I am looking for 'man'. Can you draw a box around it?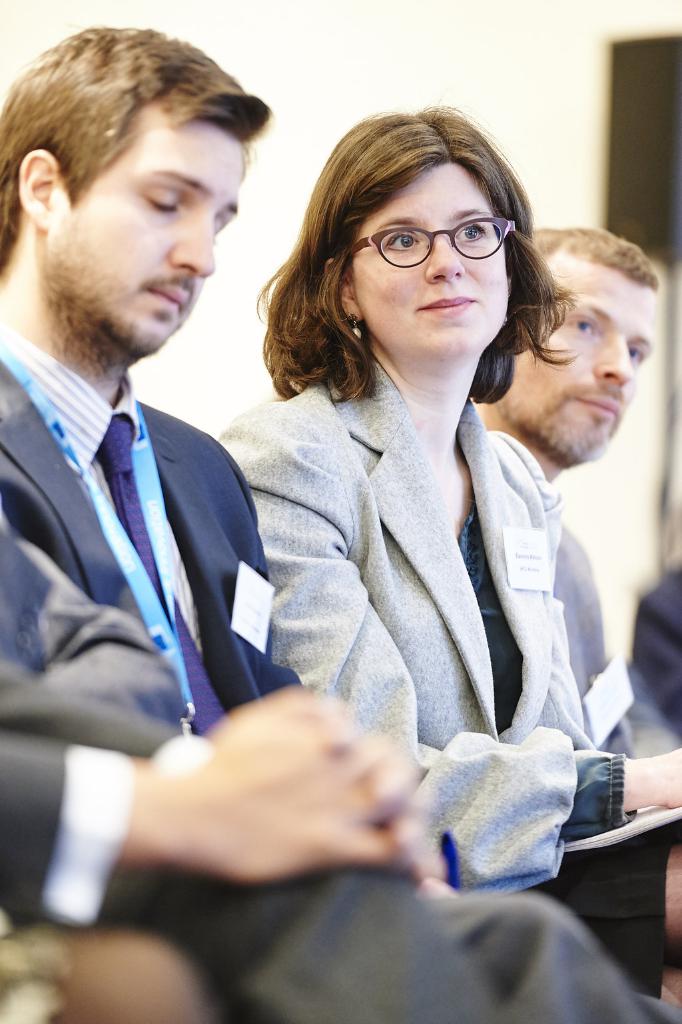
Sure, the bounding box is box=[0, 17, 298, 729].
